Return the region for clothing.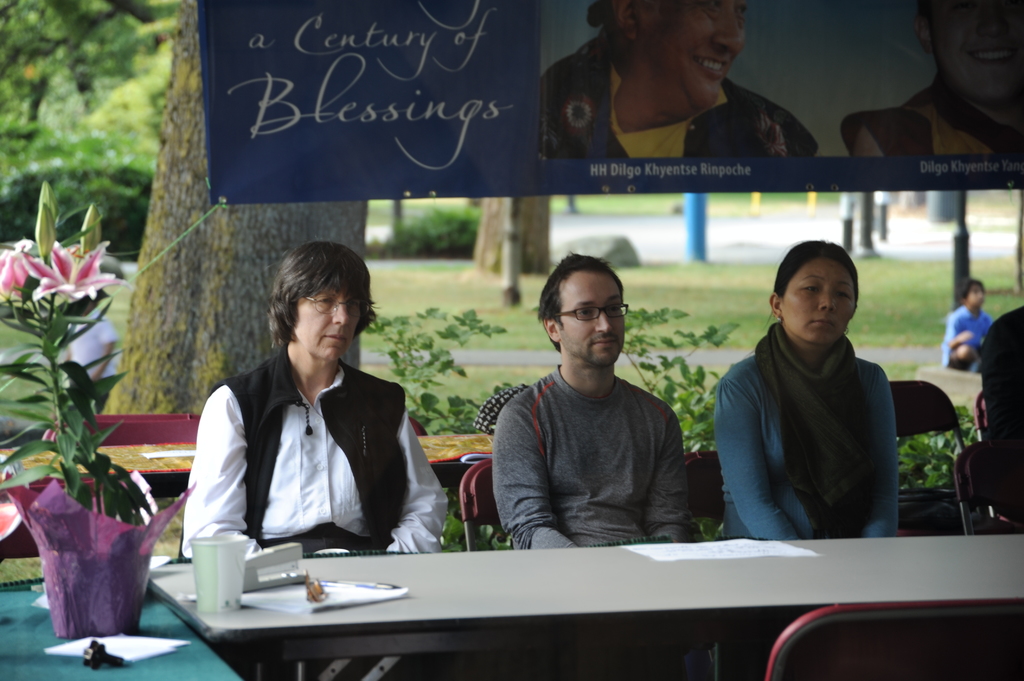
[535, 31, 825, 156].
